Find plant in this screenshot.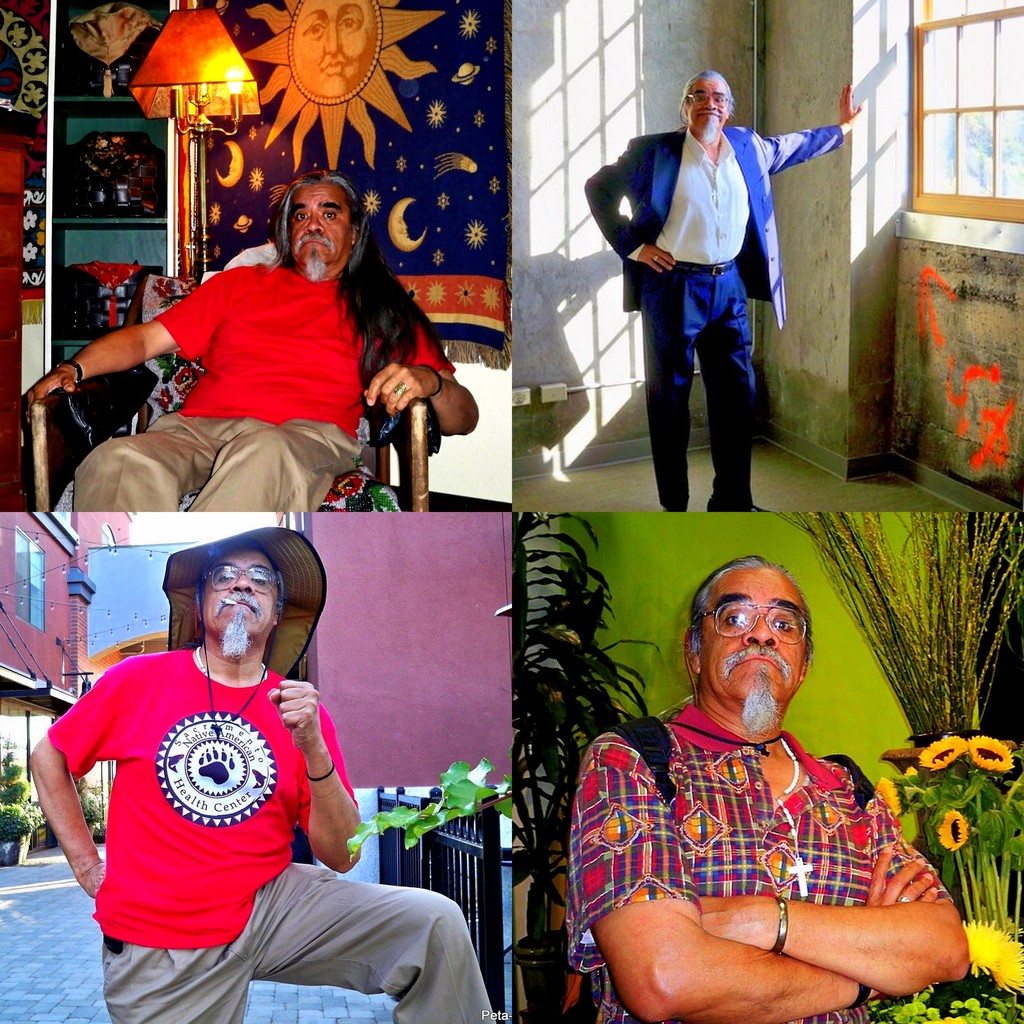
The bounding box for plant is BBox(83, 774, 100, 827).
